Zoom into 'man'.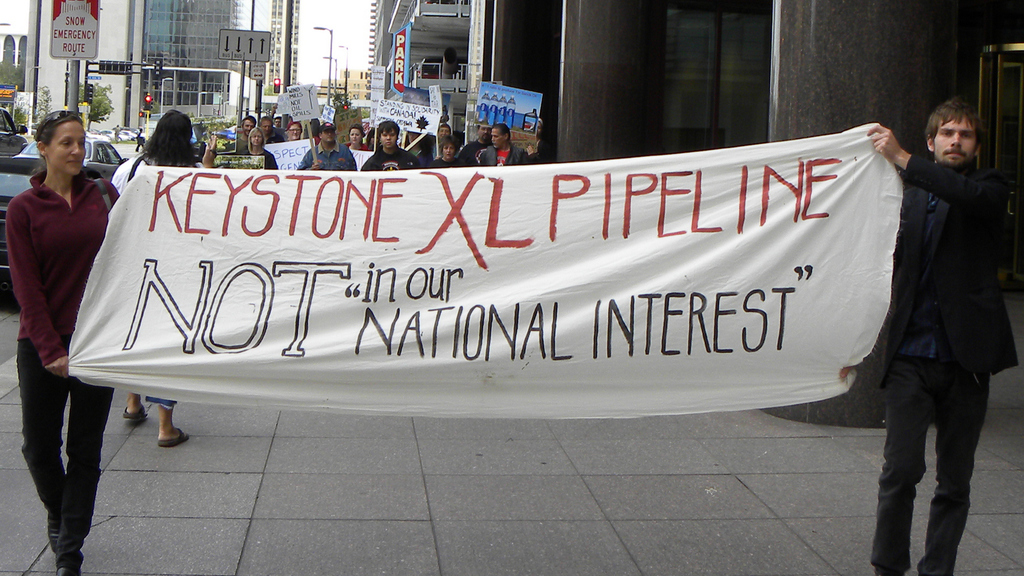
Zoom target: <region>257, 117, 282, 150</region>.
